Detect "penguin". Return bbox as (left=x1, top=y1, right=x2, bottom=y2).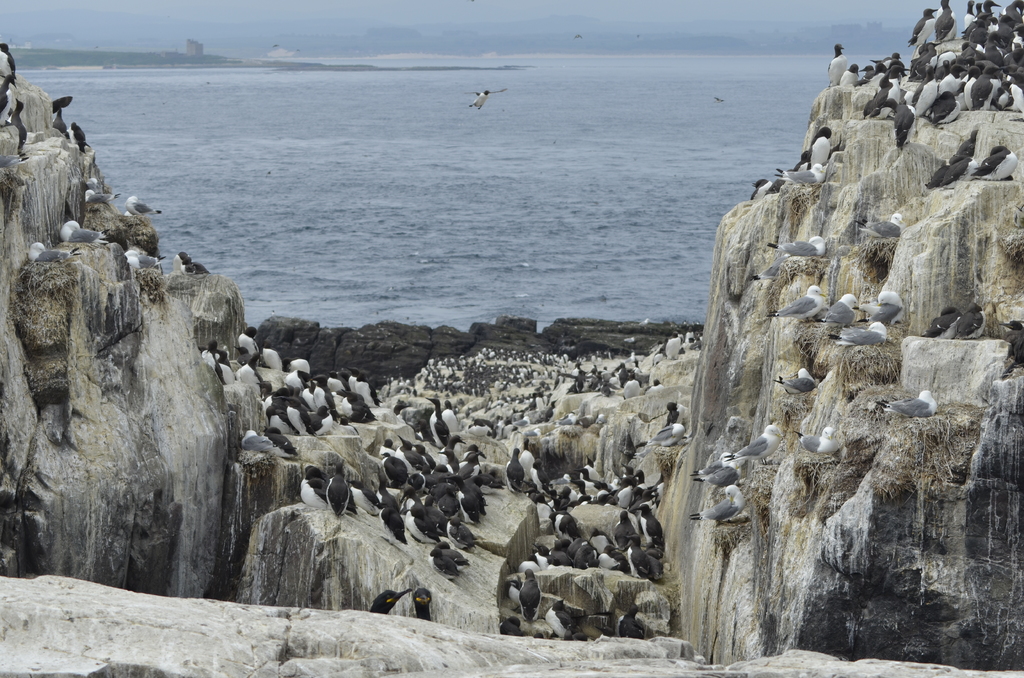
(left=963, top=70, right=991, bottom=106).
